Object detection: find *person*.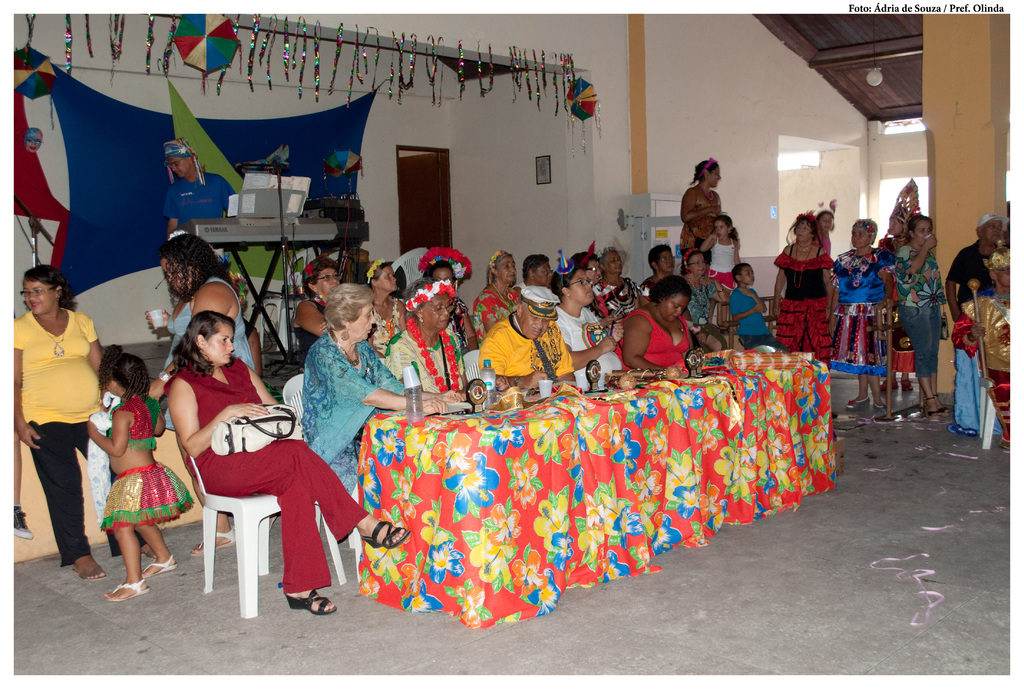
x1=678 y1=247 x2=729 y2=348.
